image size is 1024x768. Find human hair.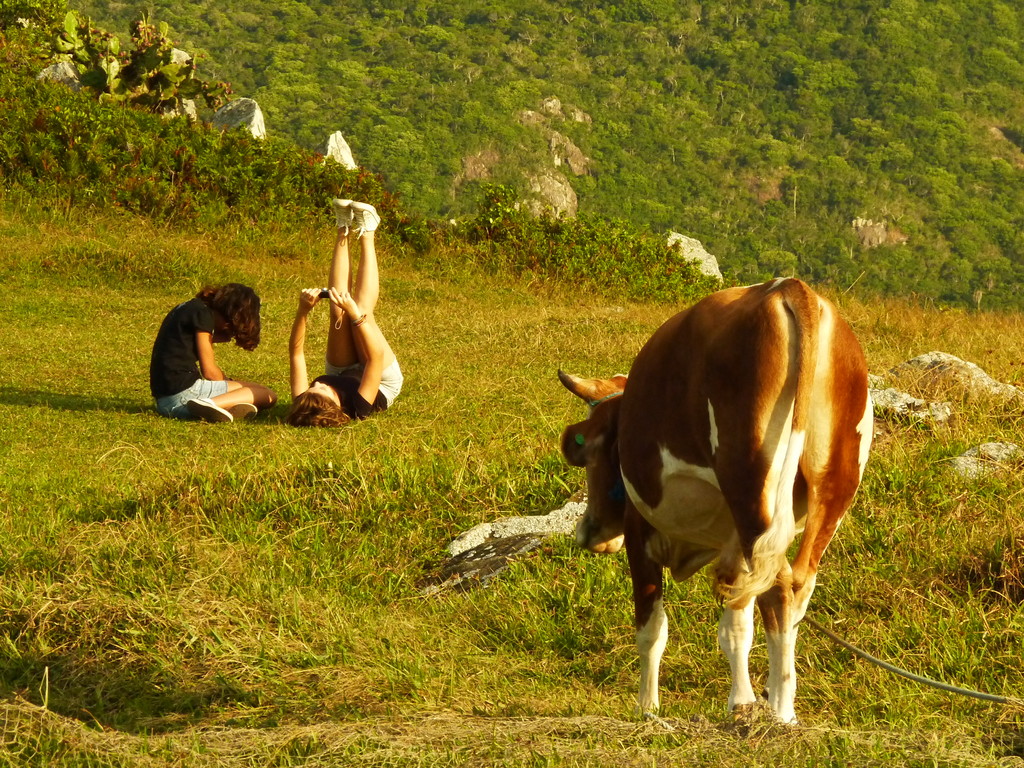
193/284/266/355.
